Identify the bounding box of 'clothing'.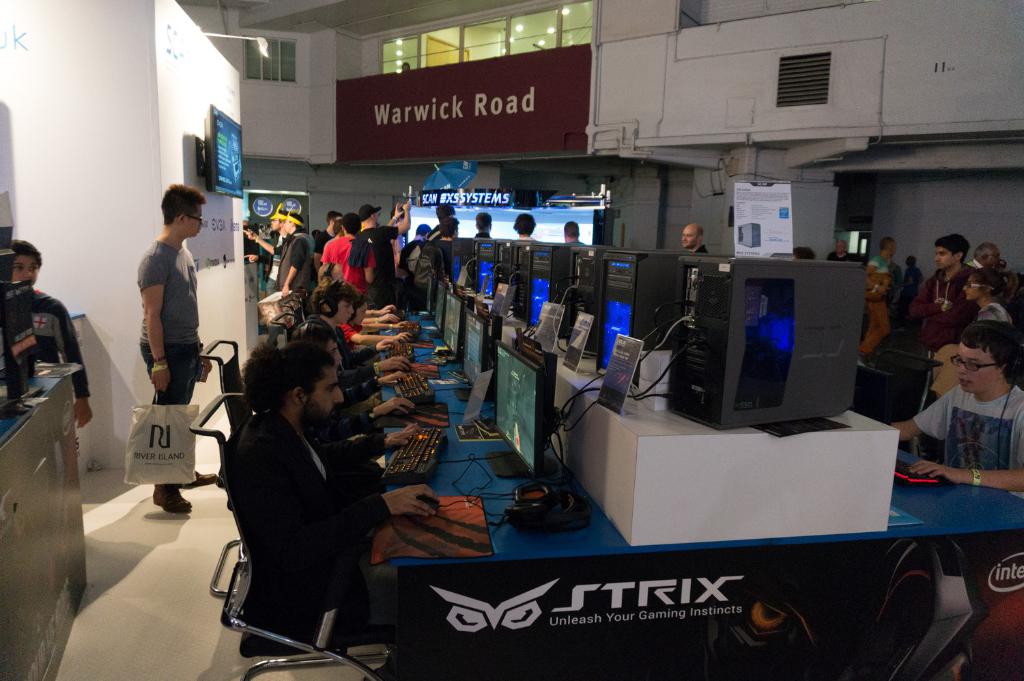
[left=398, top=240, right=423, bottom=279].
